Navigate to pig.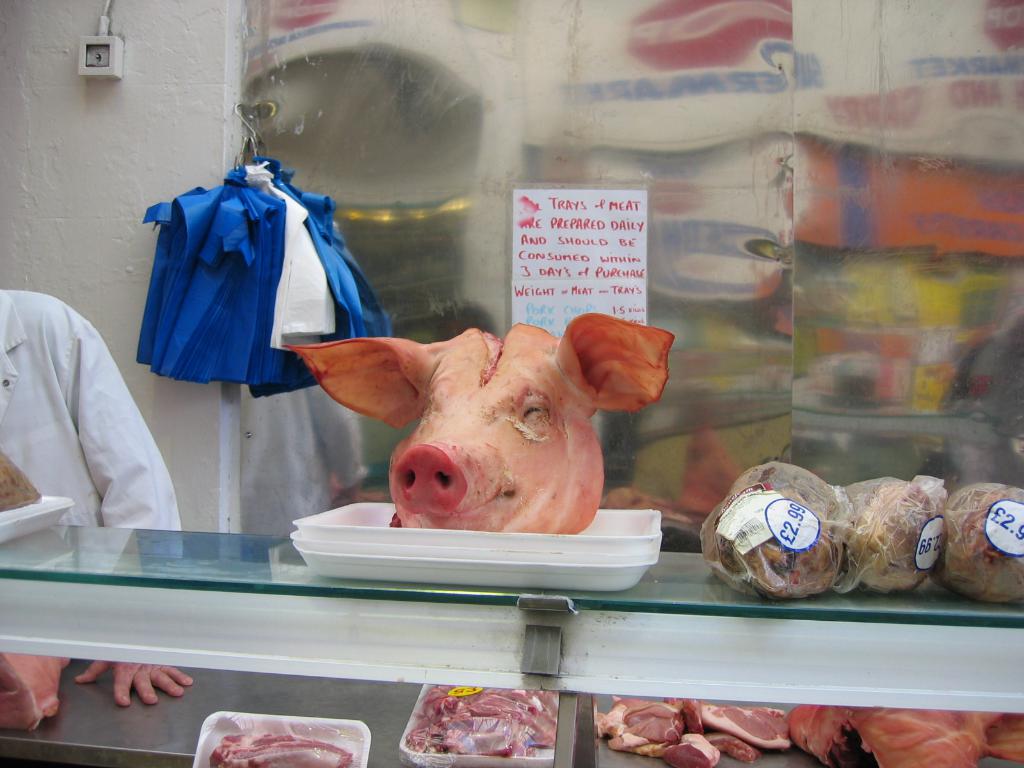
Navigation target: 278,311,676,536.
